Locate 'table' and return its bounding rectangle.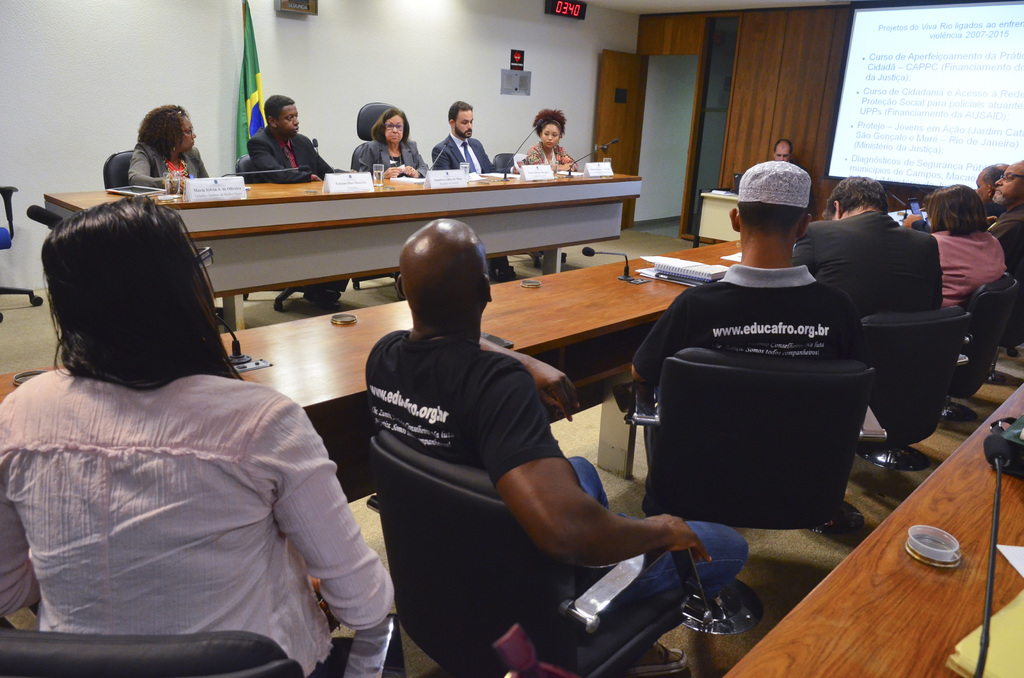
l=45, t=170, r=645, b=335.
